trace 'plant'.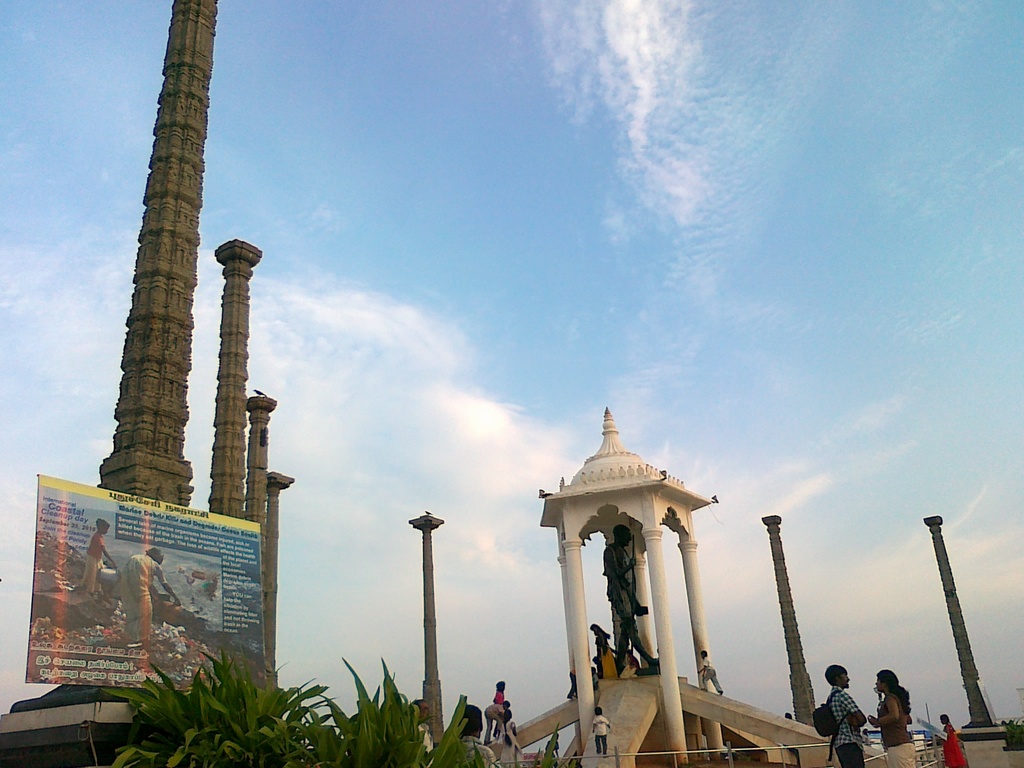
Traced to locate(491, 722, 583, 767).
